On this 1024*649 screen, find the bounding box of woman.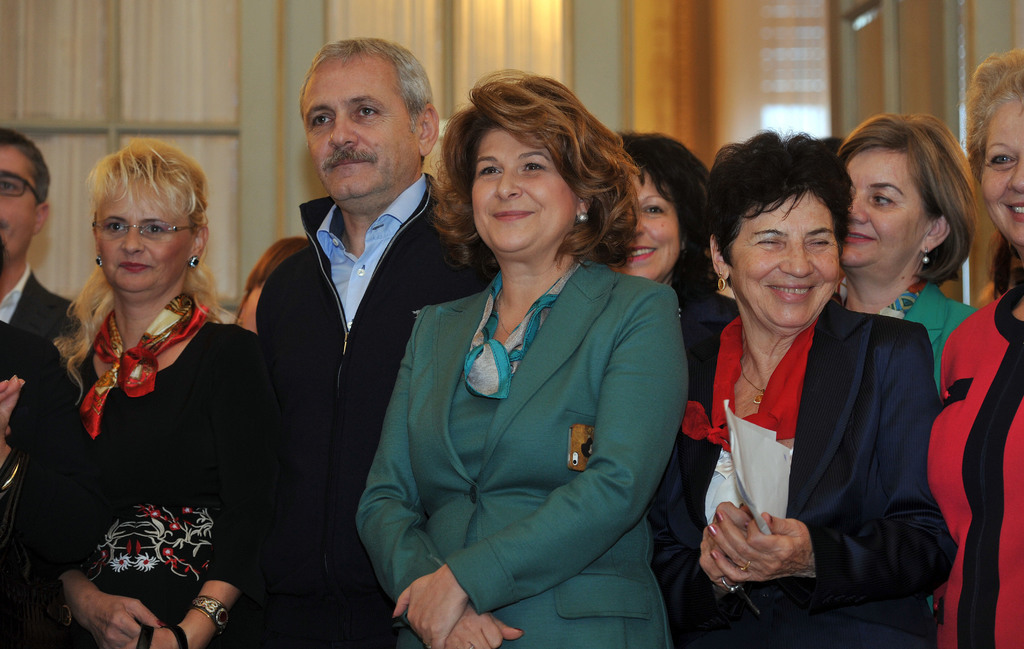
Bounding box: (926,47,1023,648).
